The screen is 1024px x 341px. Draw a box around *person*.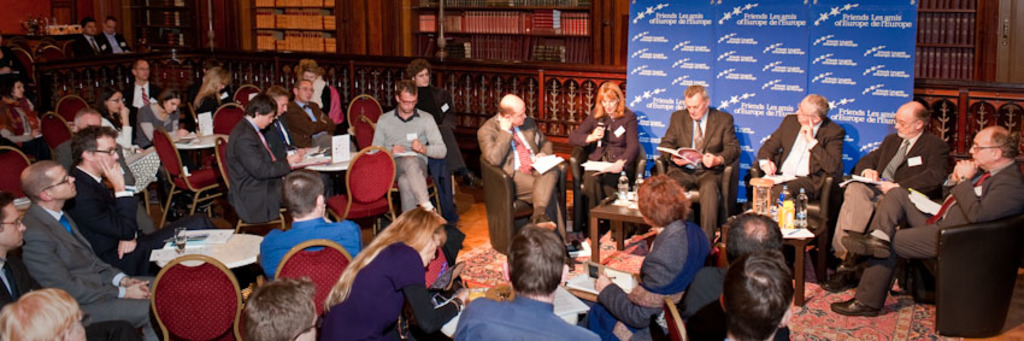
x1=129 y1=84 x2=195 y2=155.
